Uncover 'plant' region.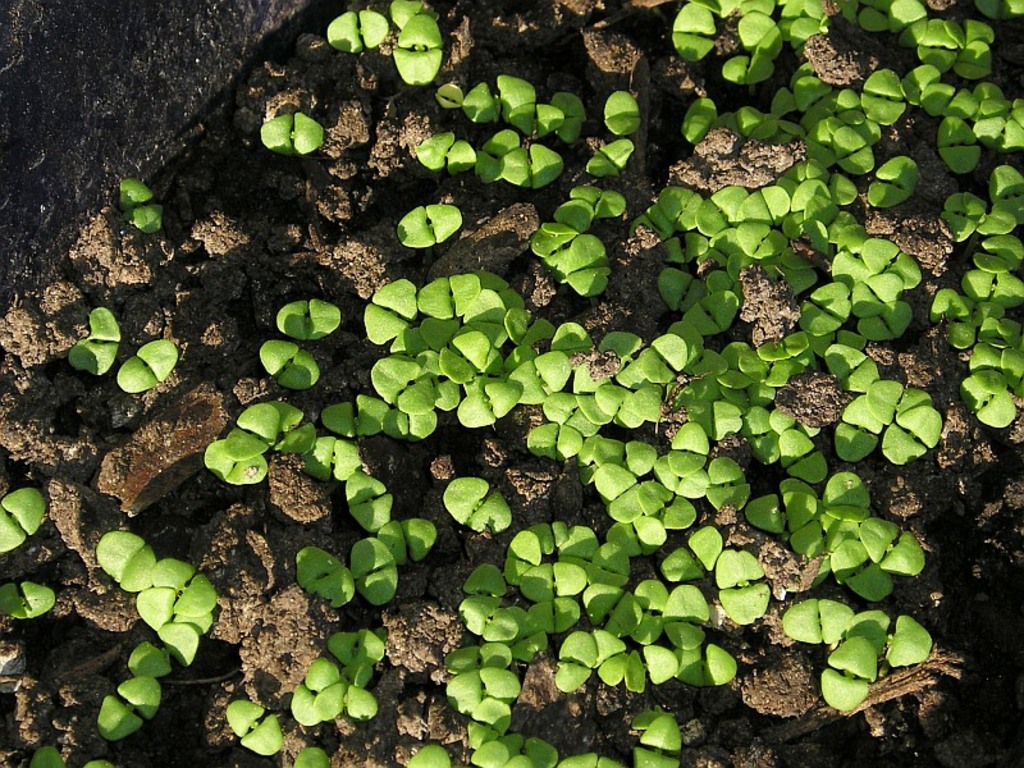
Uncovered: (957,271,1020,303).
